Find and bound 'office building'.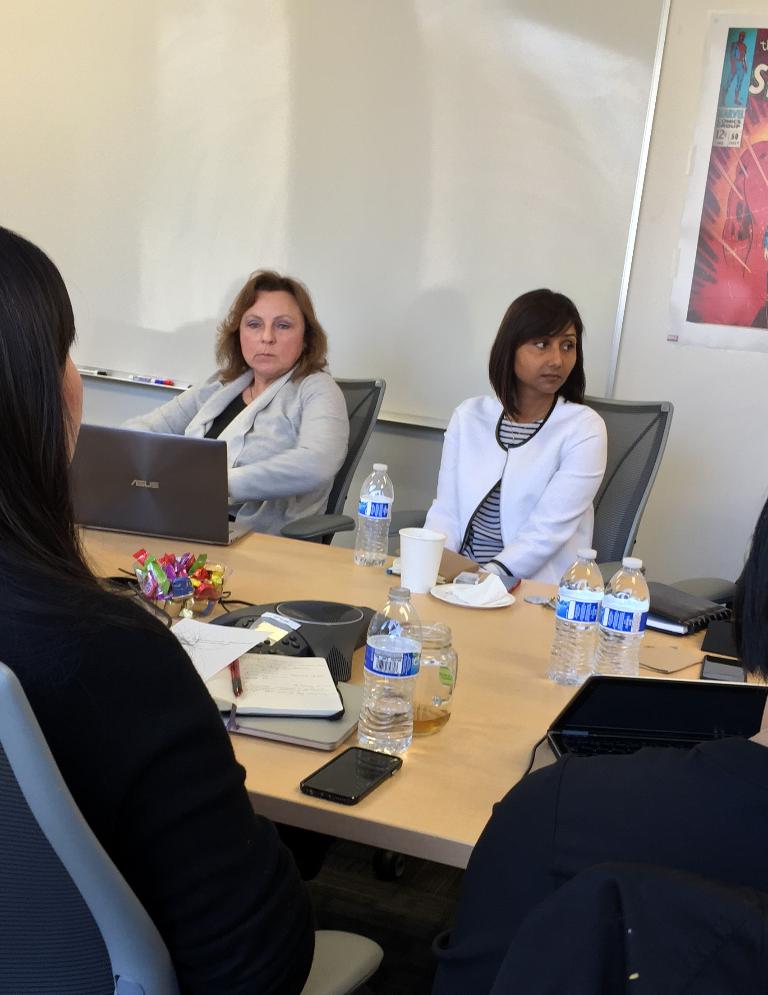
Bound: box(30, 73, 738, 988).
